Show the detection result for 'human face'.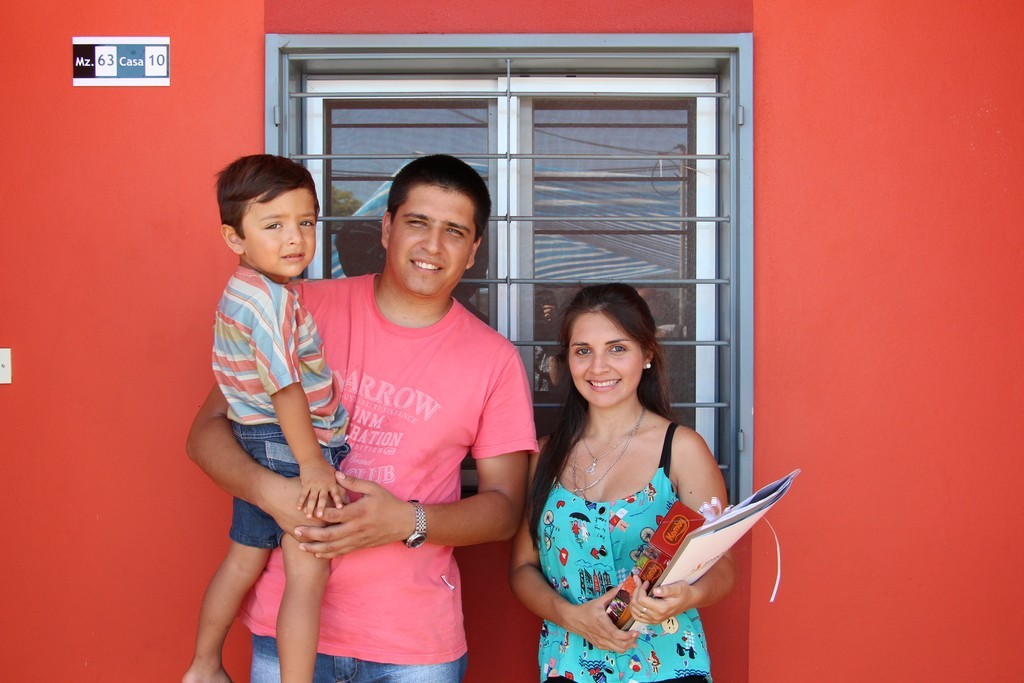
243,191,316,276.
